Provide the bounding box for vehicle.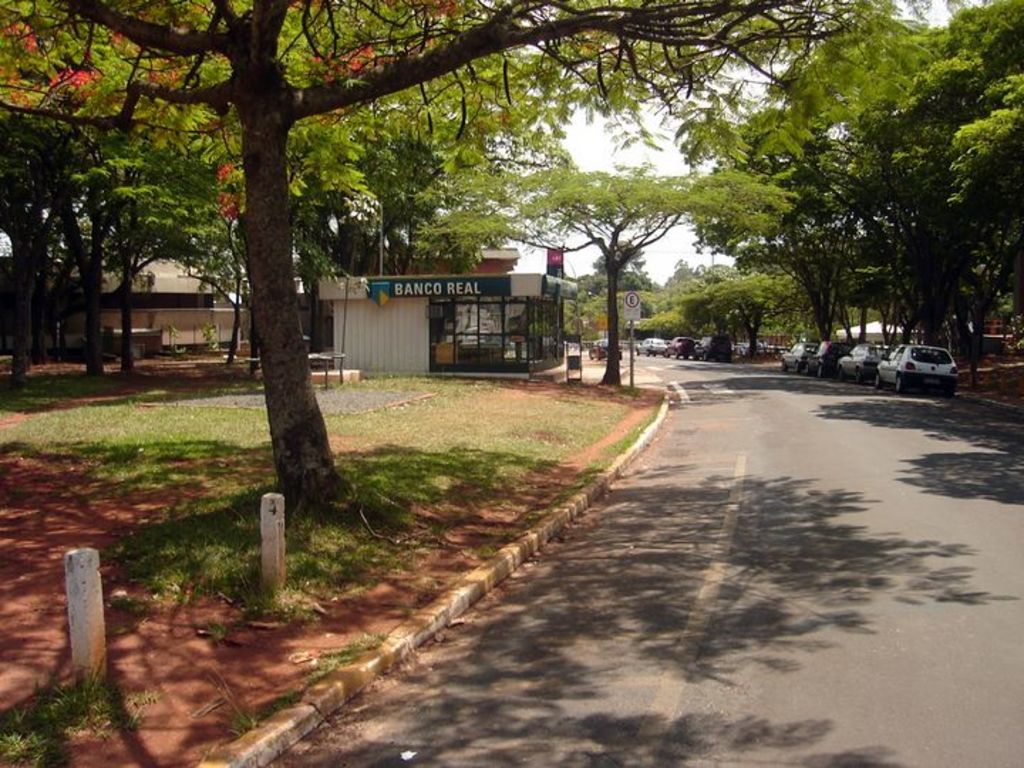
x1=809, y1=340, x2=852, y2=380.
